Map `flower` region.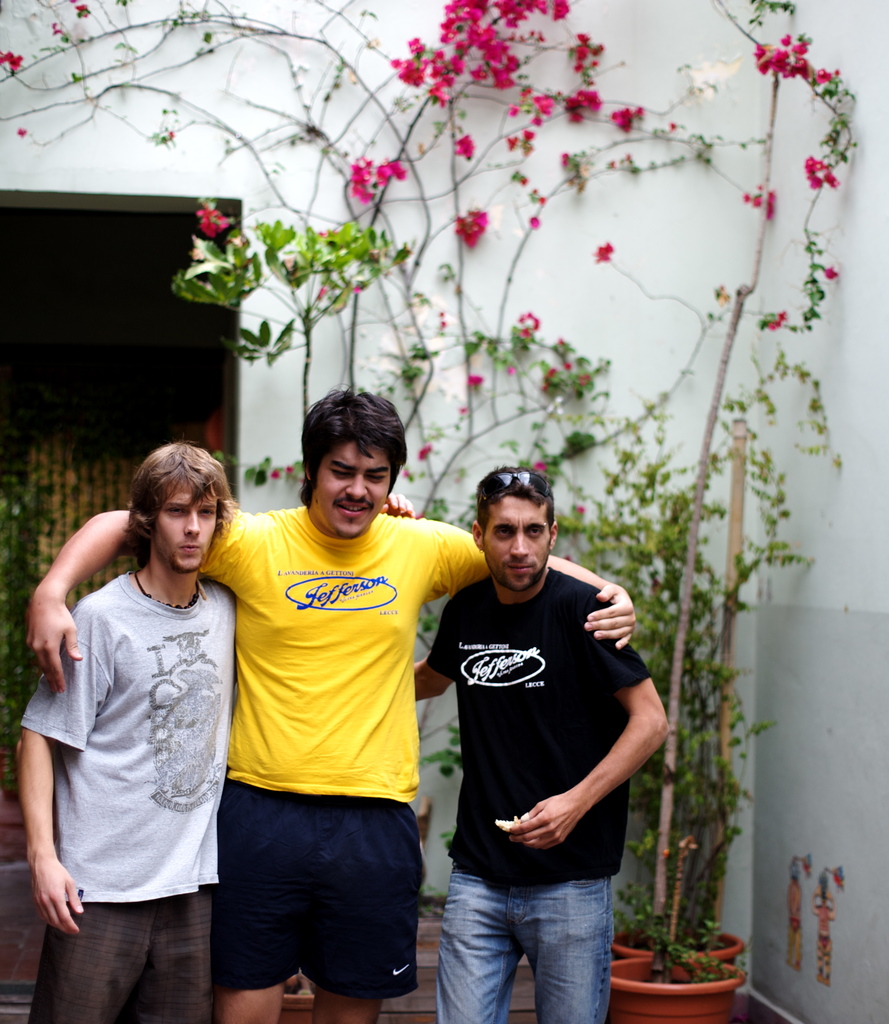
Mapped to {"left": 533, "top": 462, "right": 552, "bottom": 478}.
